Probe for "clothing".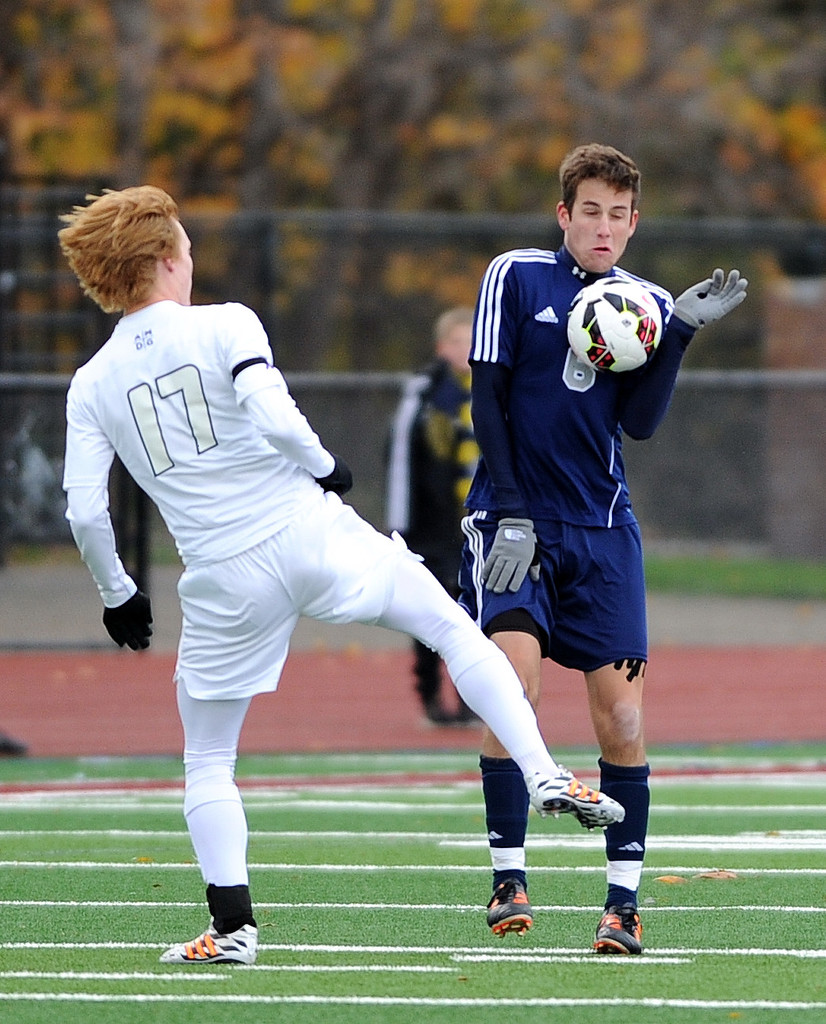
Probe result: Rect(458, 242, 694, 671).
